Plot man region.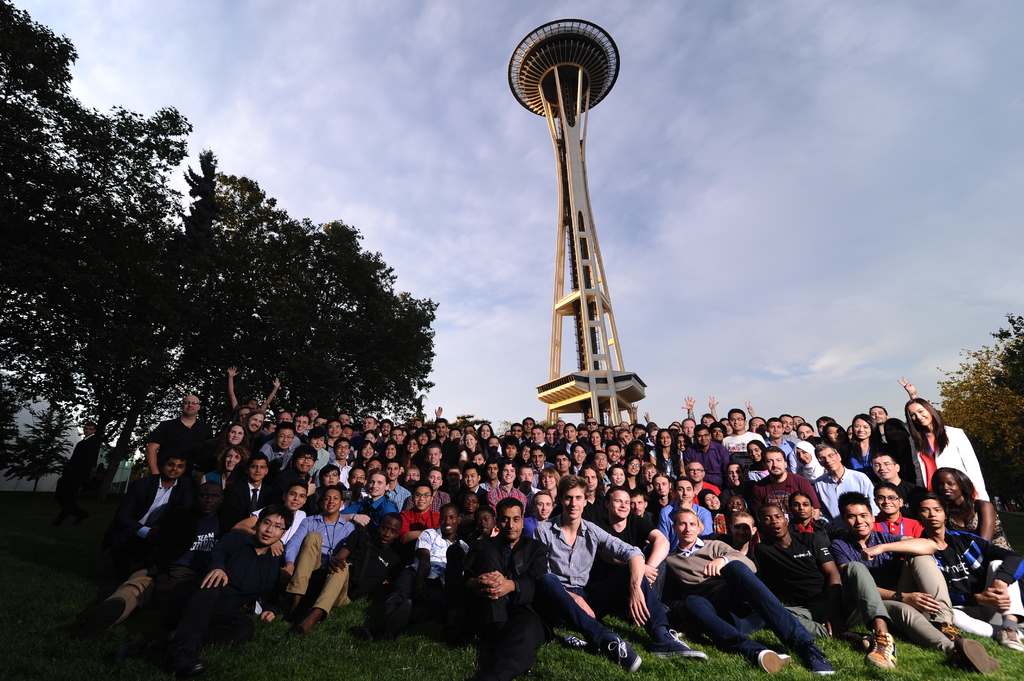
Plotted at (104,449,194,561).
